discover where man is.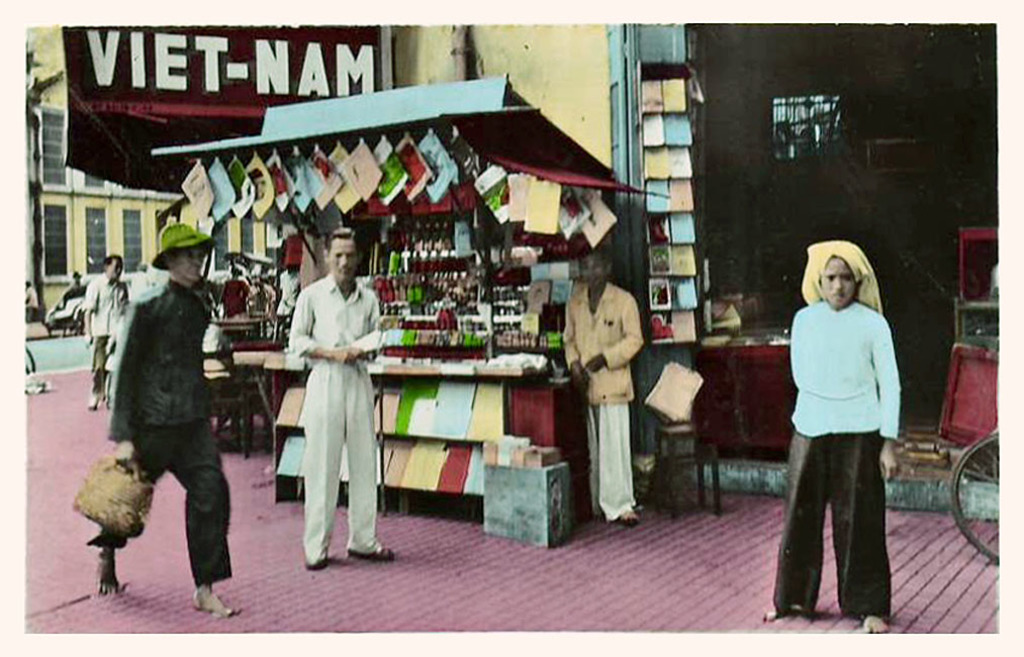
Discovered at detection(285, 226, 389, 577).
